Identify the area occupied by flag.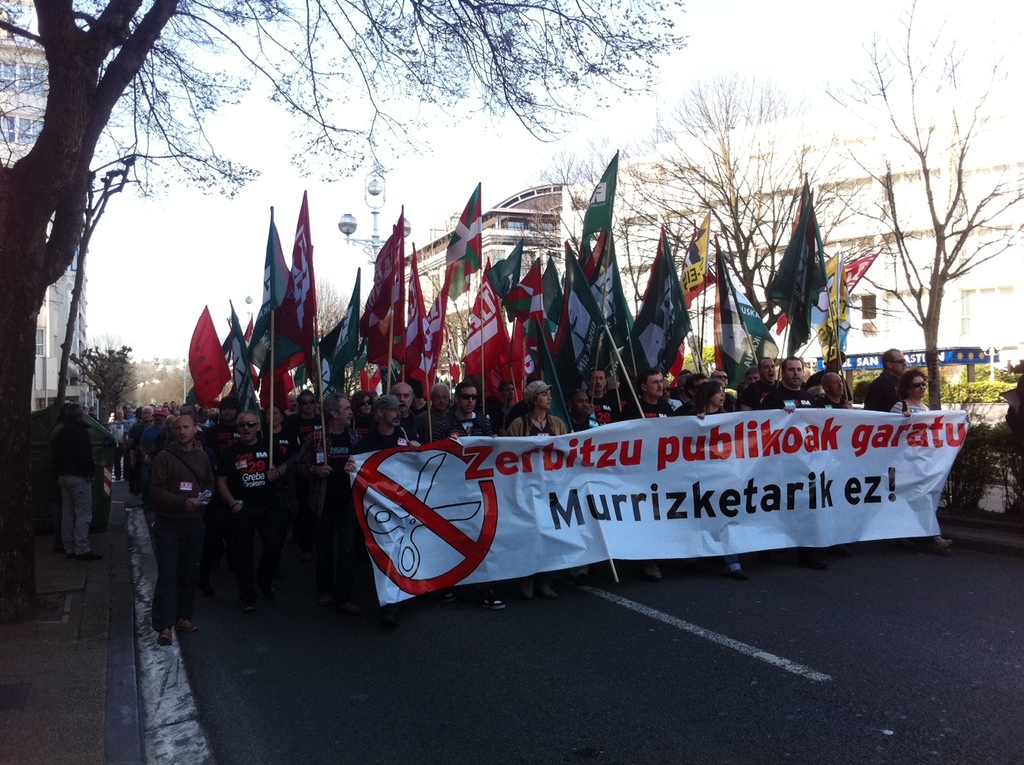
Area: locate(518, 266, 540, 322).
